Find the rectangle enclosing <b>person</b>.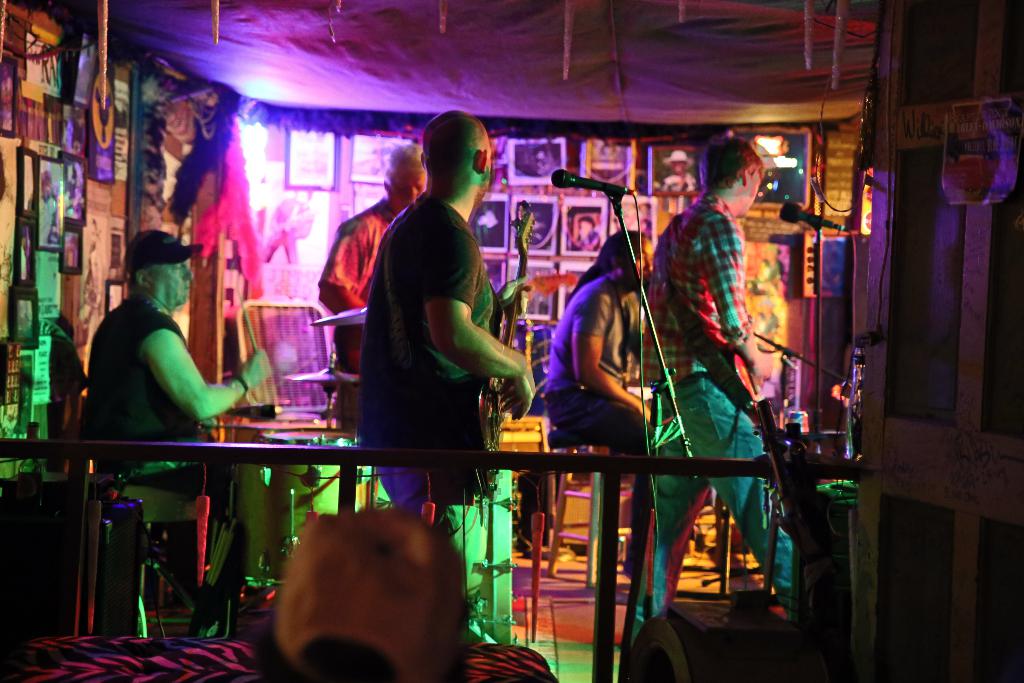
bbox=(659, 149, 698, 189).
